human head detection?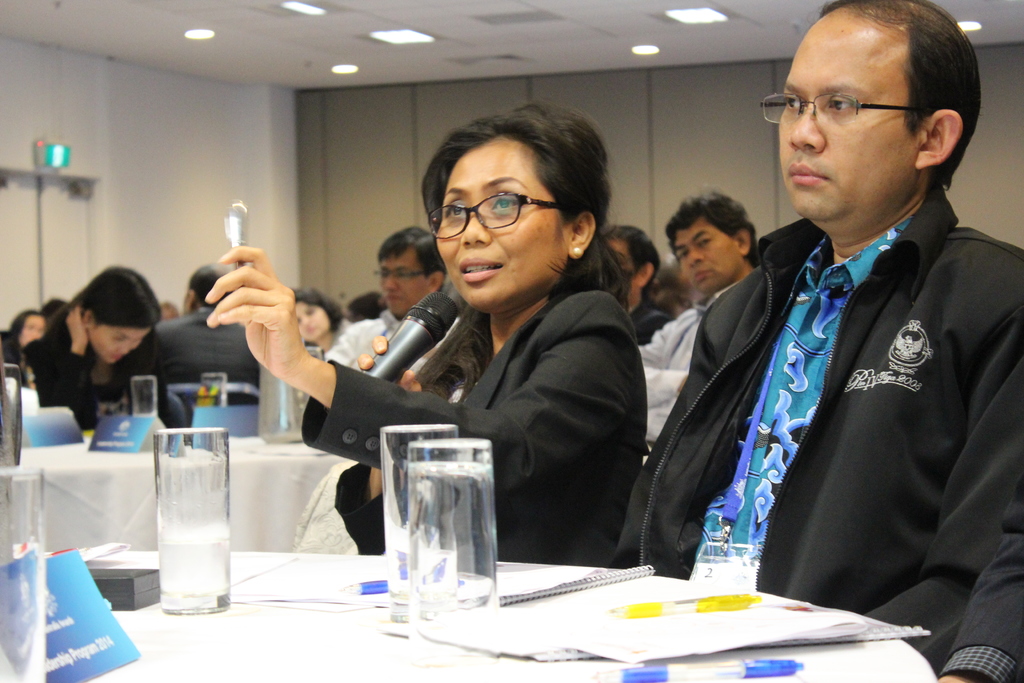
(x1=642, y1=252, x2=698, y2=322)
